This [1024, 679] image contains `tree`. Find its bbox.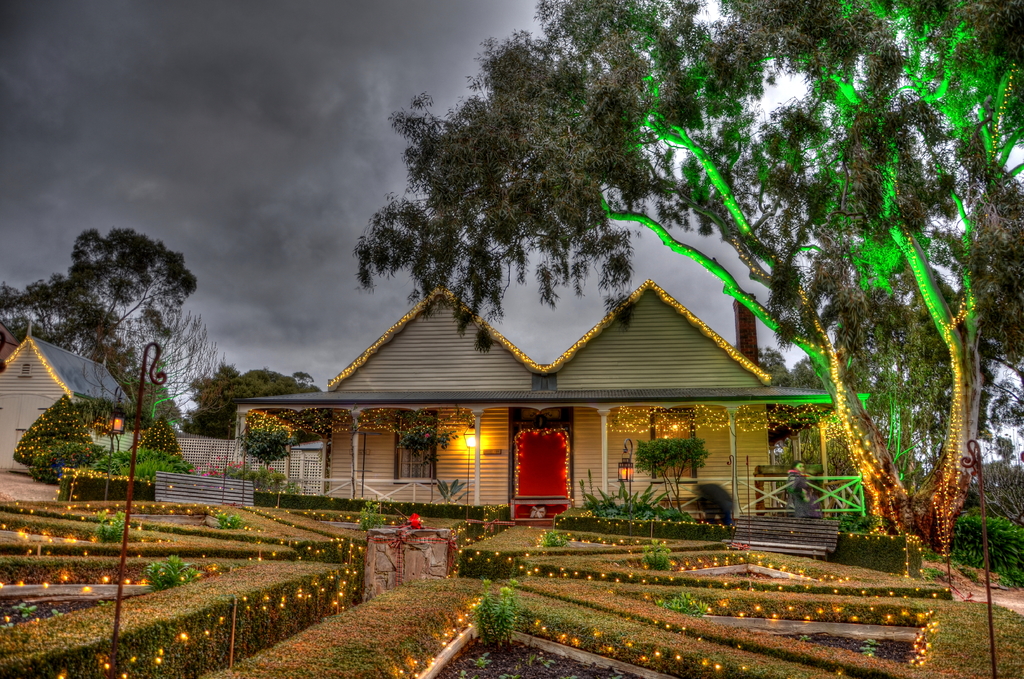
l=139, t=369, r=188, b=432.
